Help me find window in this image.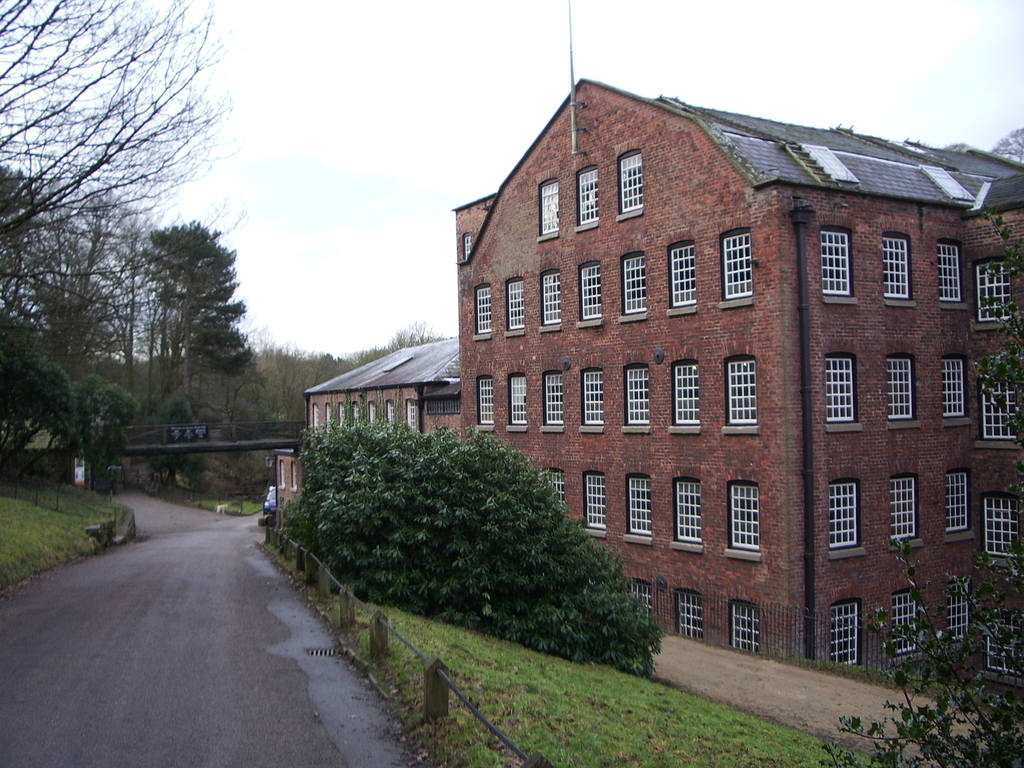
Found it: 938, 237, 966, 307.
